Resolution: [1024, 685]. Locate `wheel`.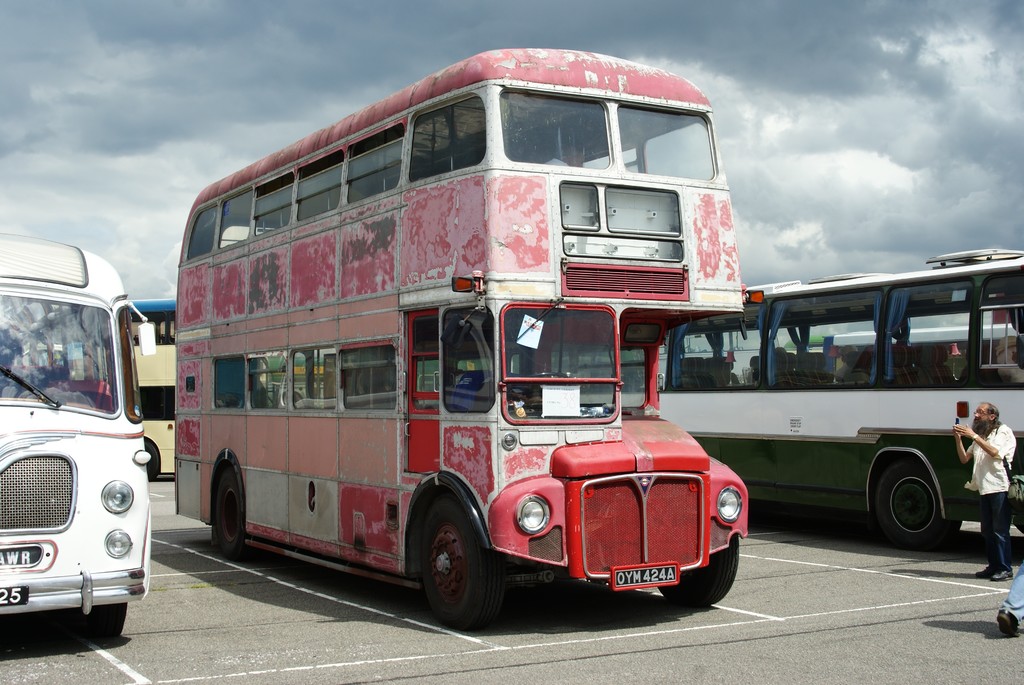
(x1=1010, y1=517, x2=1023, y2=533).
